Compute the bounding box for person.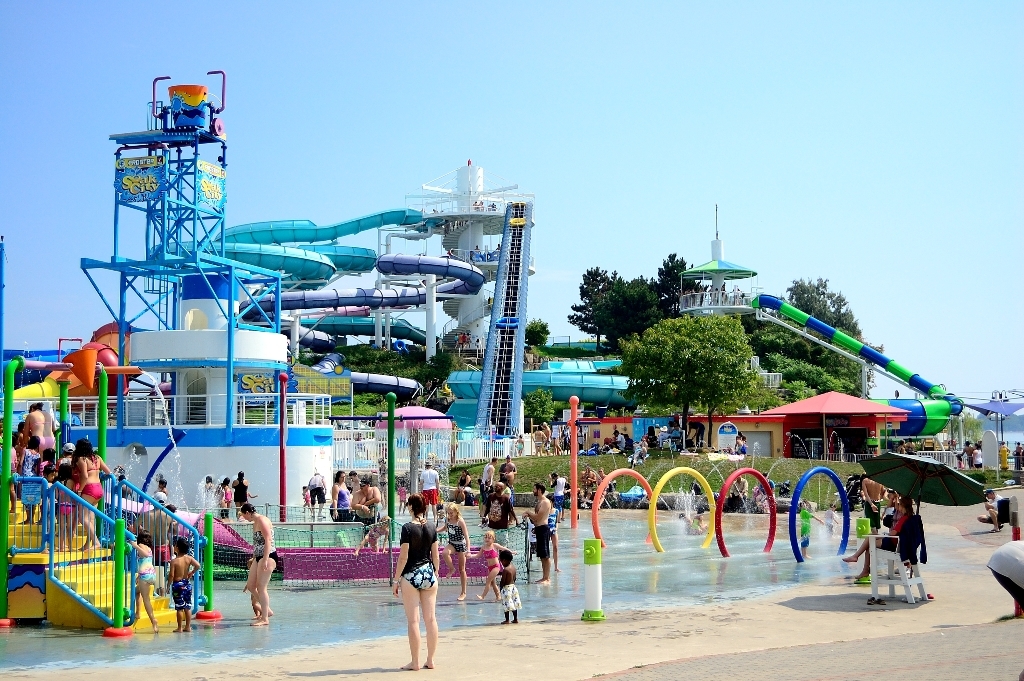
x1=302, y1=470, x2=326, y2=517.
